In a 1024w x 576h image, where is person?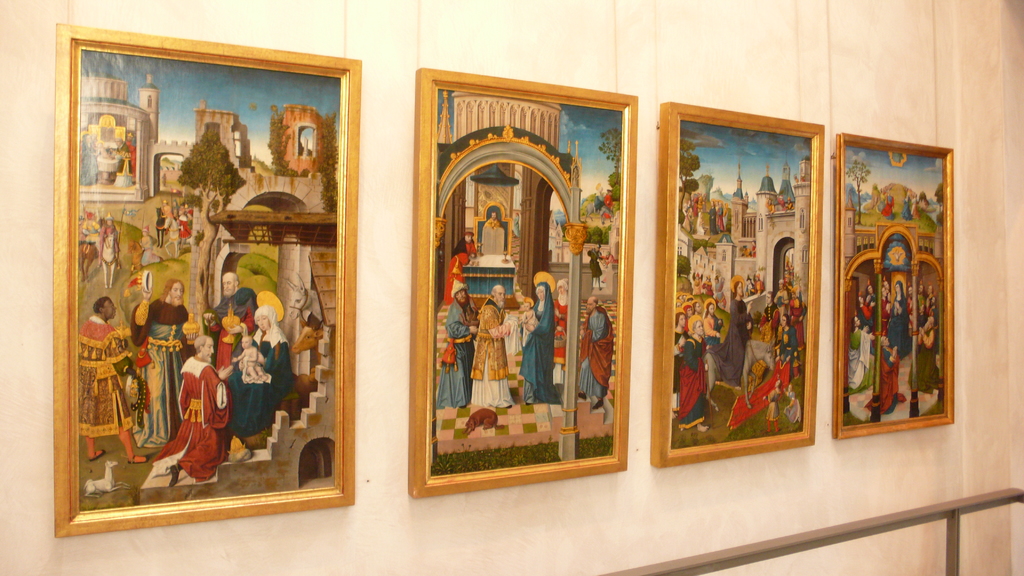
776/192/787/212.
